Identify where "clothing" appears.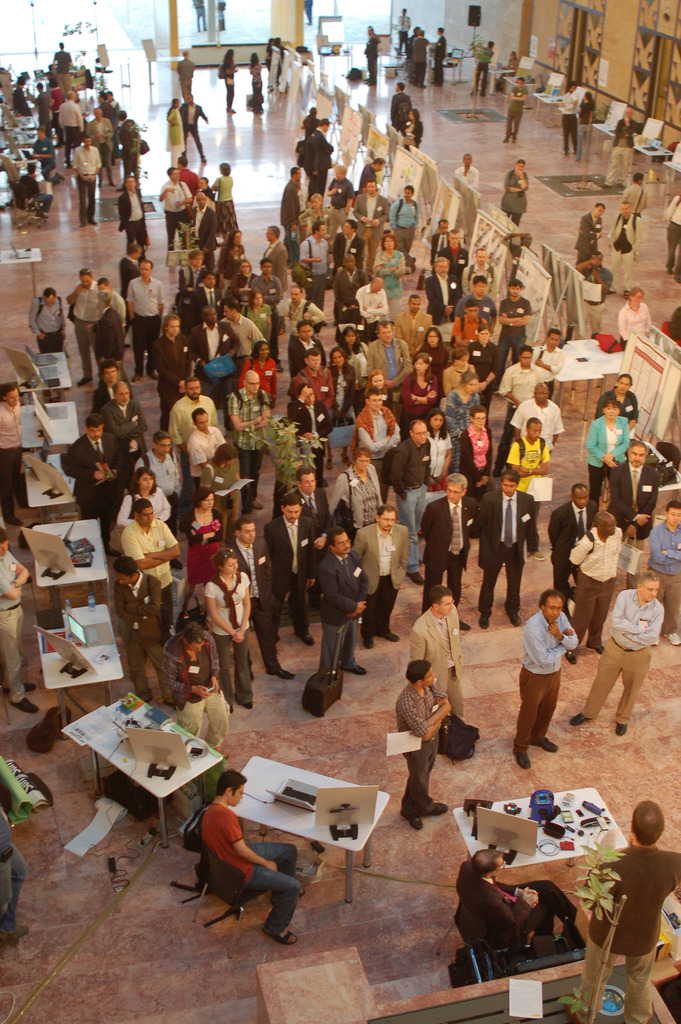
Appears at select_region(391, 89, 412, 152).
